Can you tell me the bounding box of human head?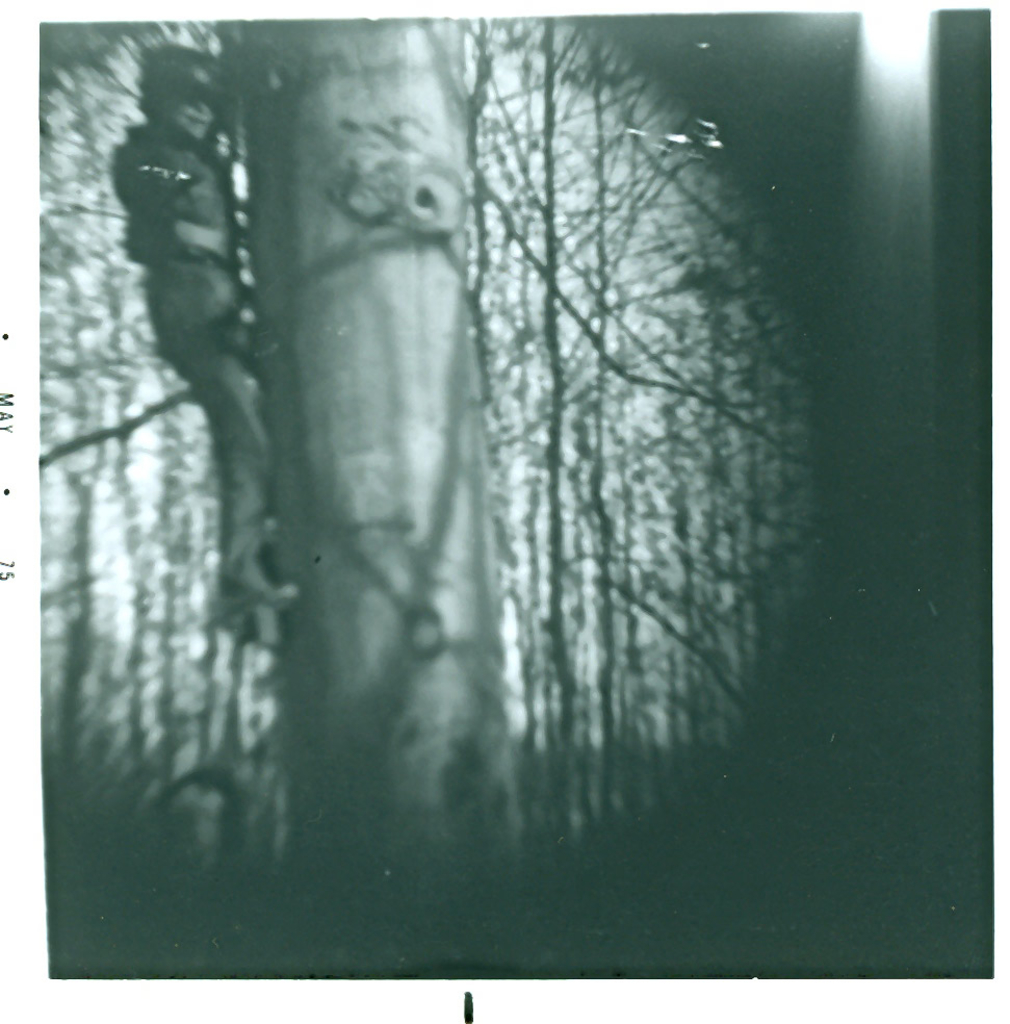
134, 50, 219, 148.
